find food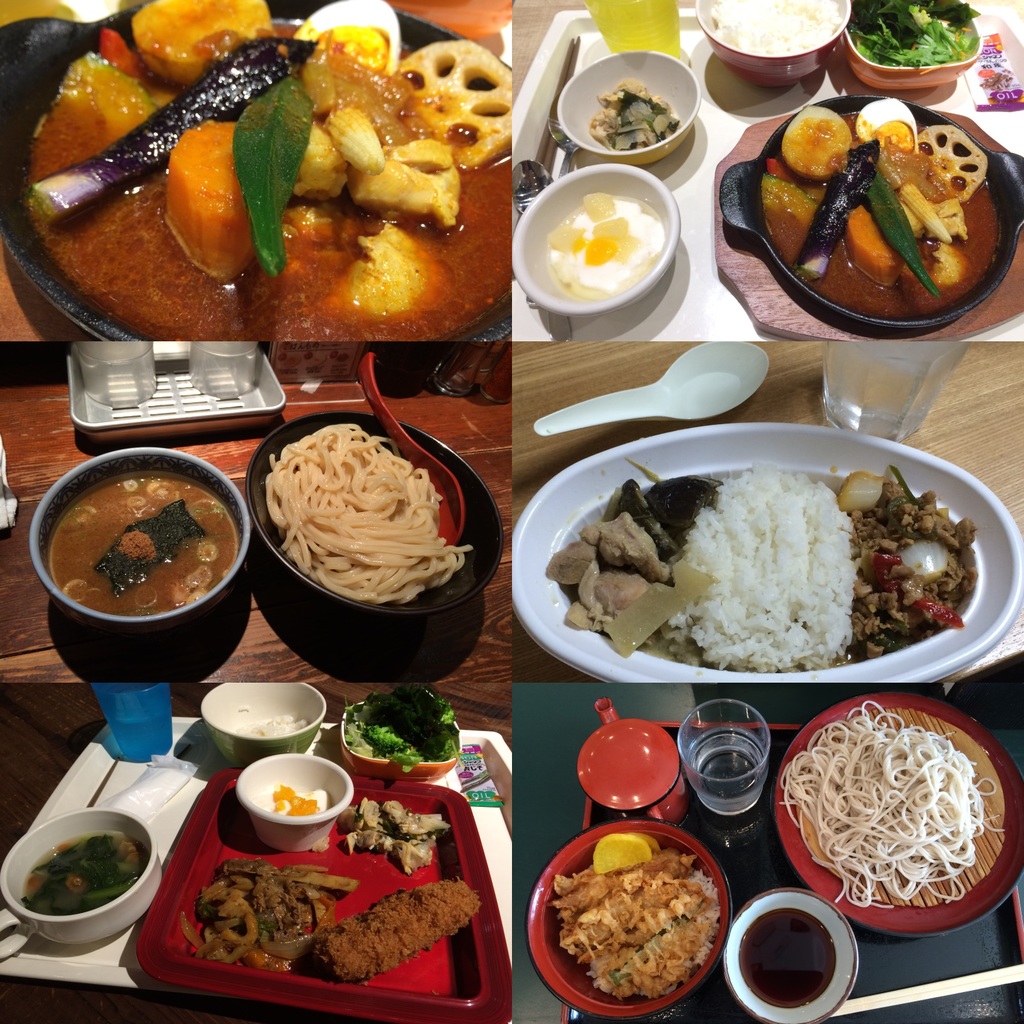
(left=776, top=694, right=1012, bottom=911)
